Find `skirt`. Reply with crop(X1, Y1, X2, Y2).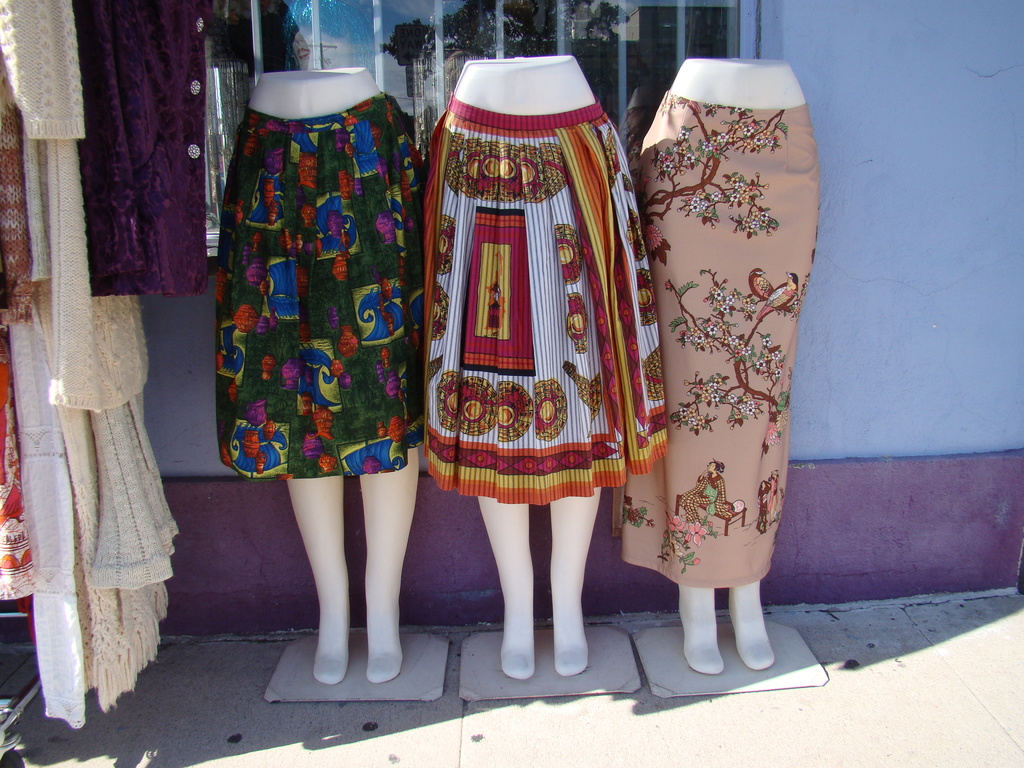
crop(216, 92, 426, 484).
